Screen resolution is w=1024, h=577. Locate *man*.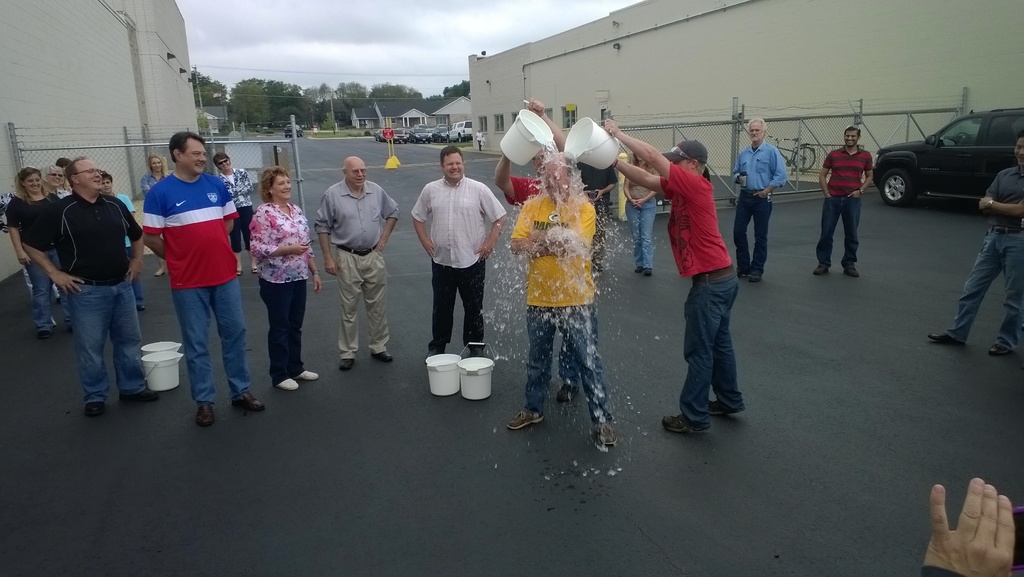
(729,120,787,284).
